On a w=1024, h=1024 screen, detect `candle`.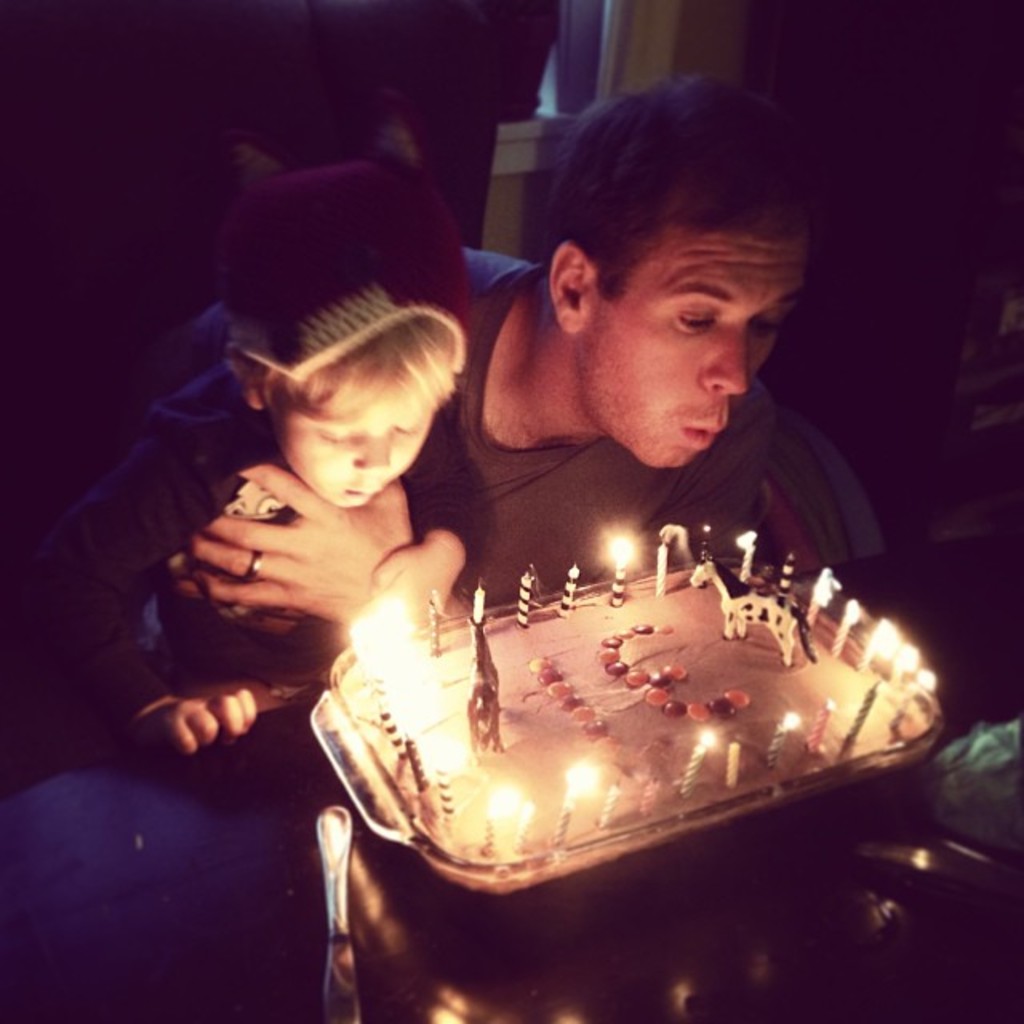
box(632, 771, 670, 813).
